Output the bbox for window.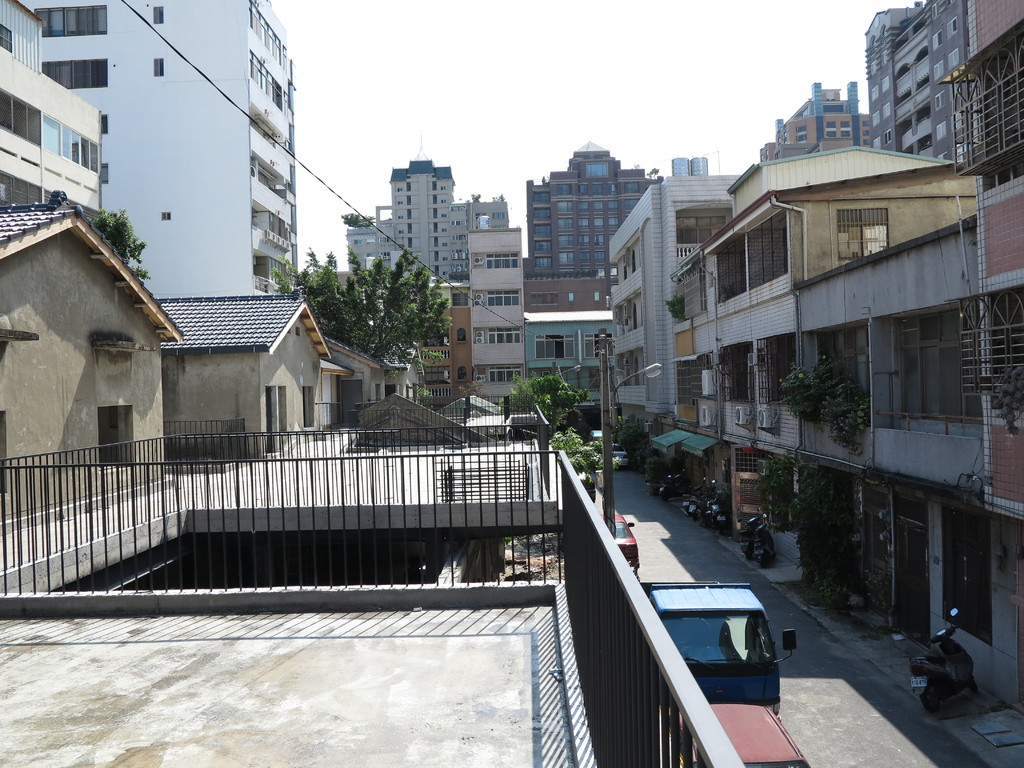
region(586, 164, 611, 178).
